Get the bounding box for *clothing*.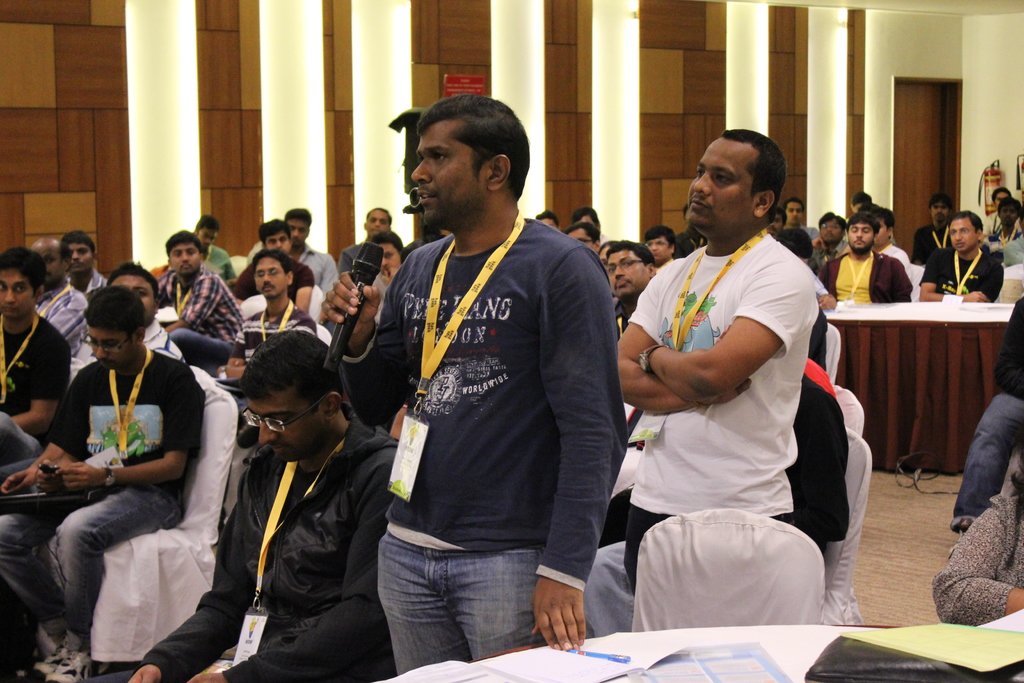
(38, 283, 101, 355).
